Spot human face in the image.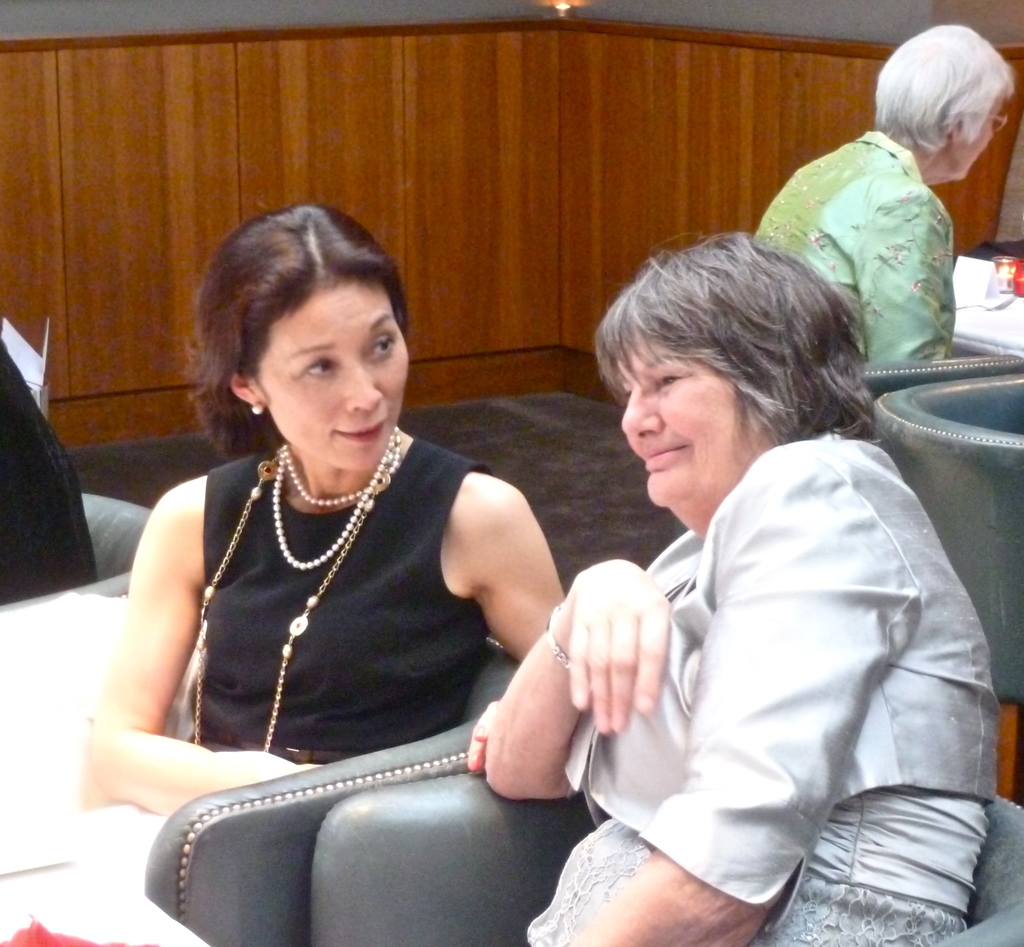
human face found at (954, 97, 996, 179).
